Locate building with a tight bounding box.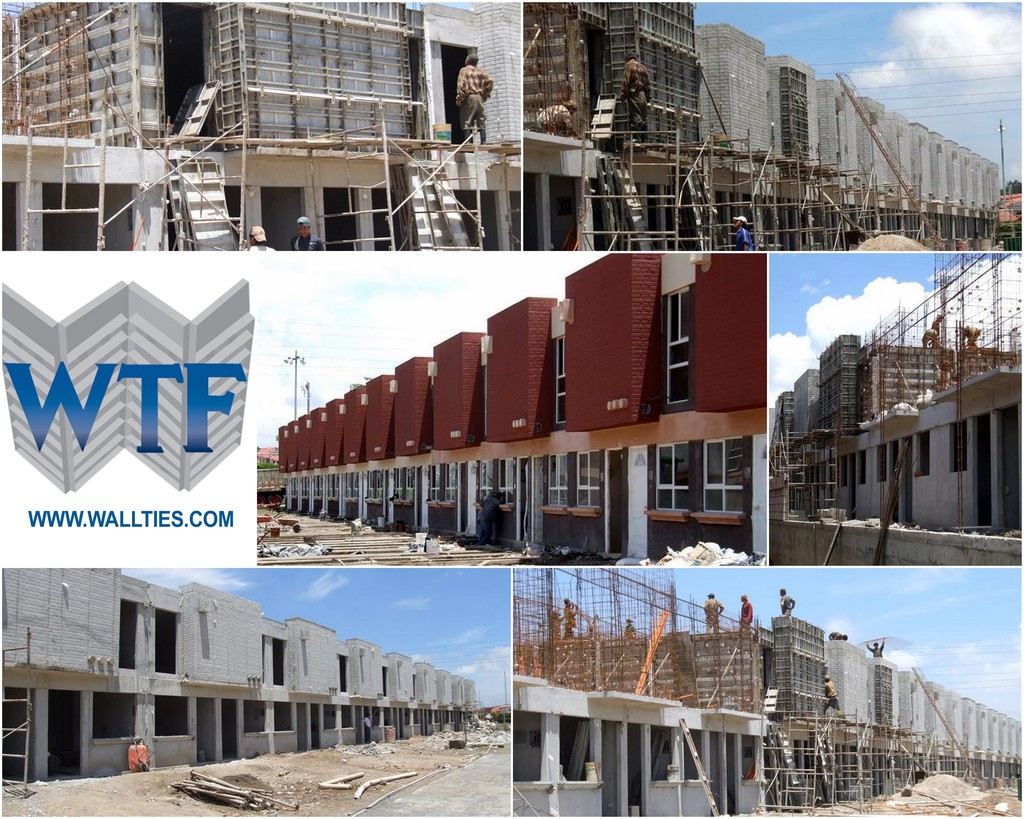
<region>279, 255, 766, 562</region>.
